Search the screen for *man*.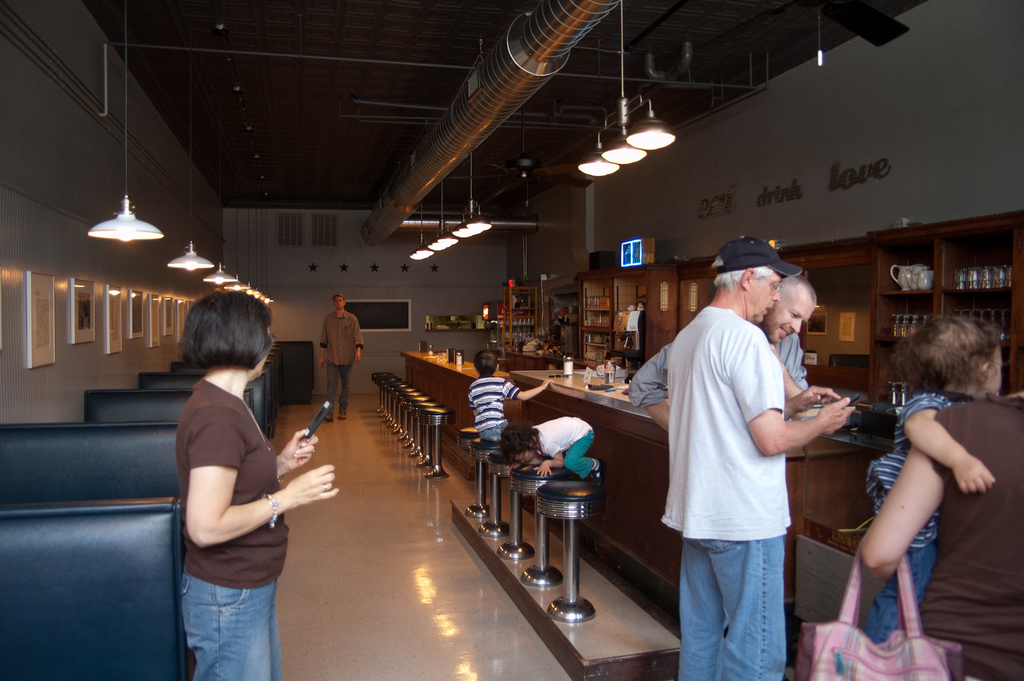
Found at (660,227,849,680).
